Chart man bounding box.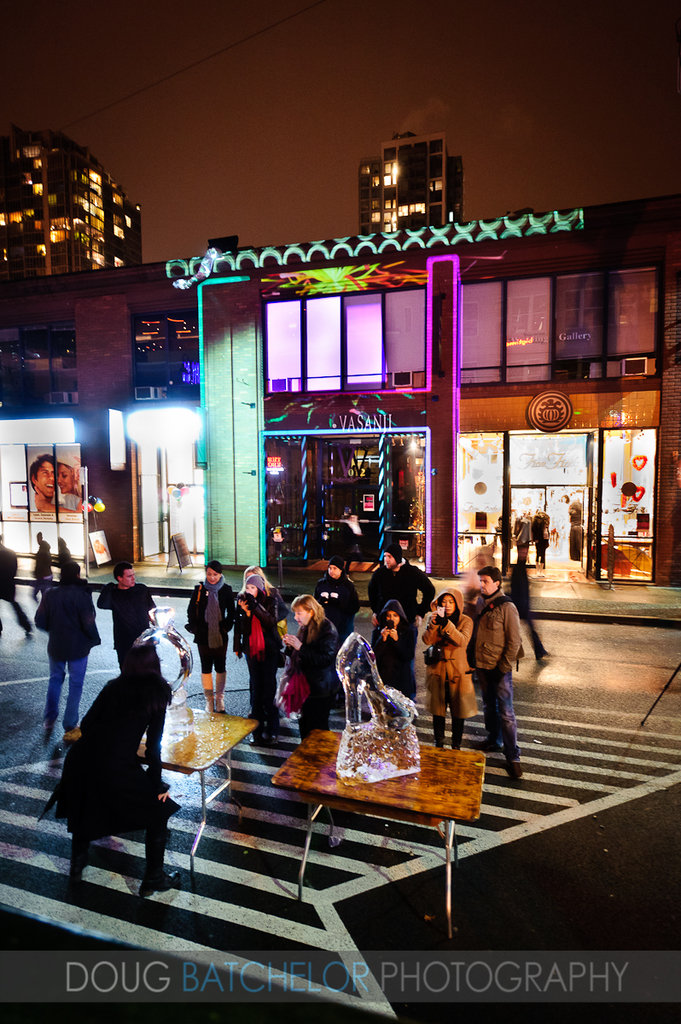
Charted: bbox=[93, 560, 159, 681].
